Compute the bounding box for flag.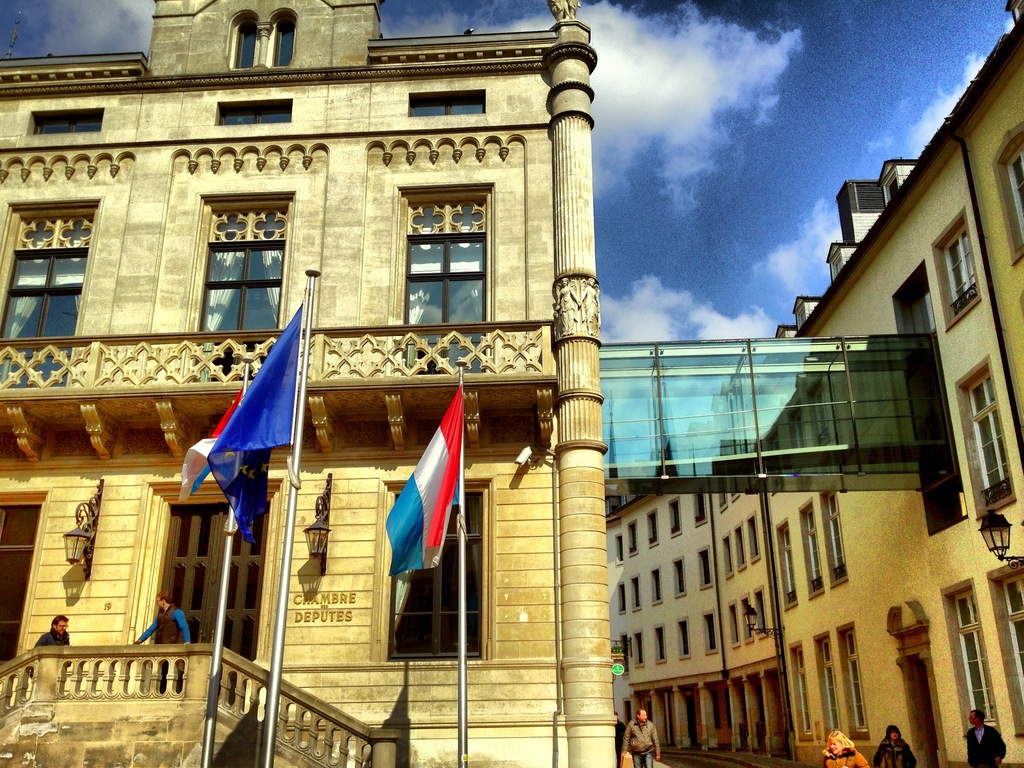
(207, 303, 295, 556).
